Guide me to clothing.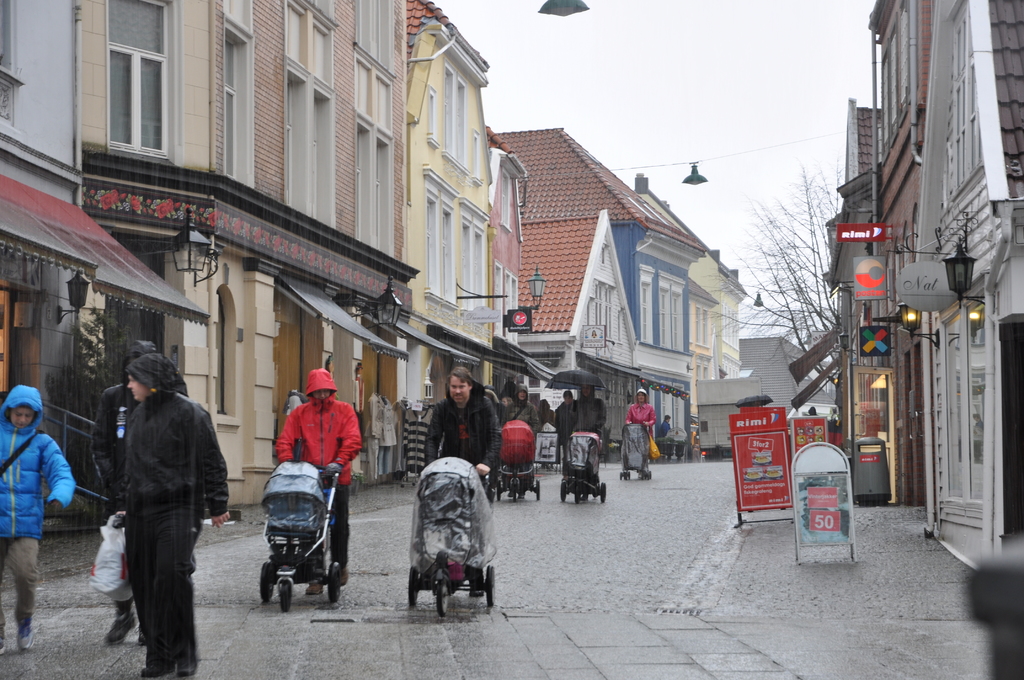
Guidance: [x1=423, y1=384, x2=506, y2=482].
